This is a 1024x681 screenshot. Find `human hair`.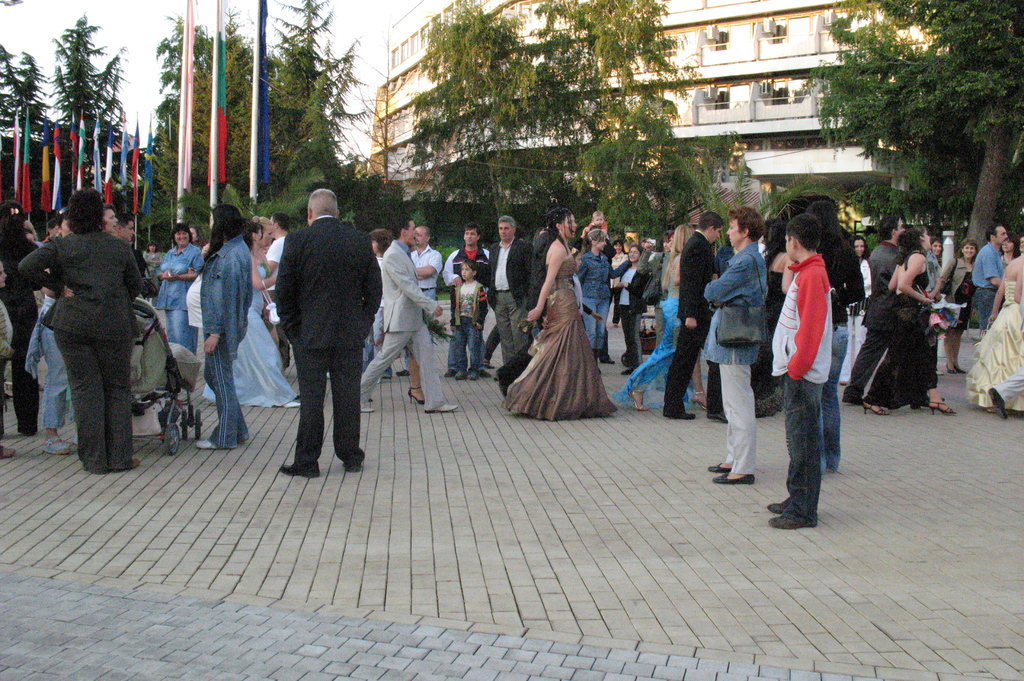
Bounding box: <box>460,224,483,241</box>.
